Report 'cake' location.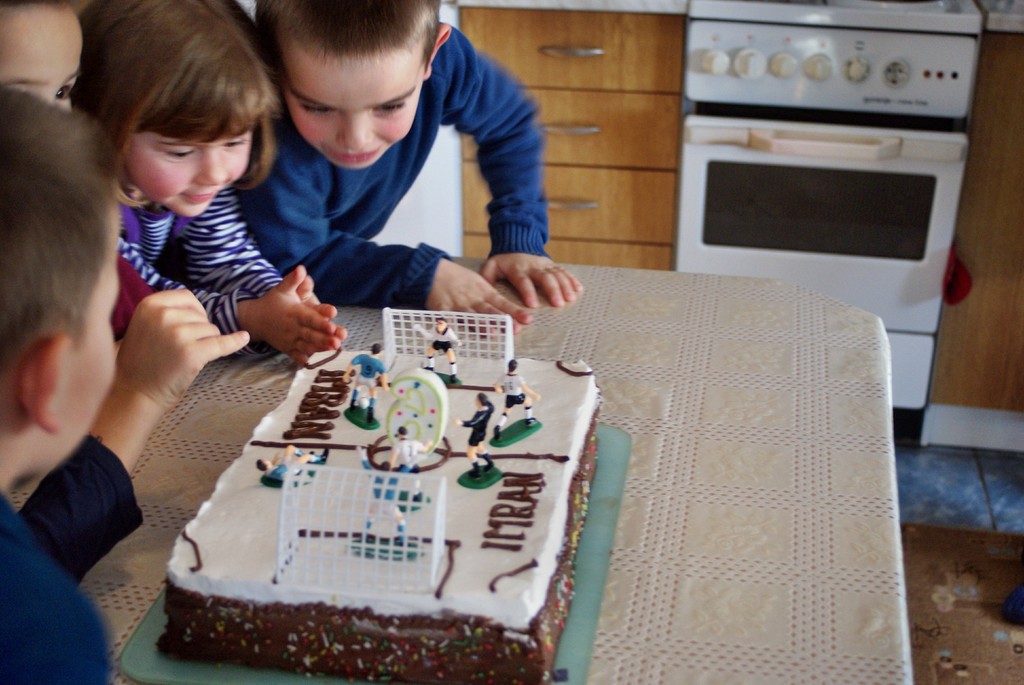
Report: 155,351,598,684.
